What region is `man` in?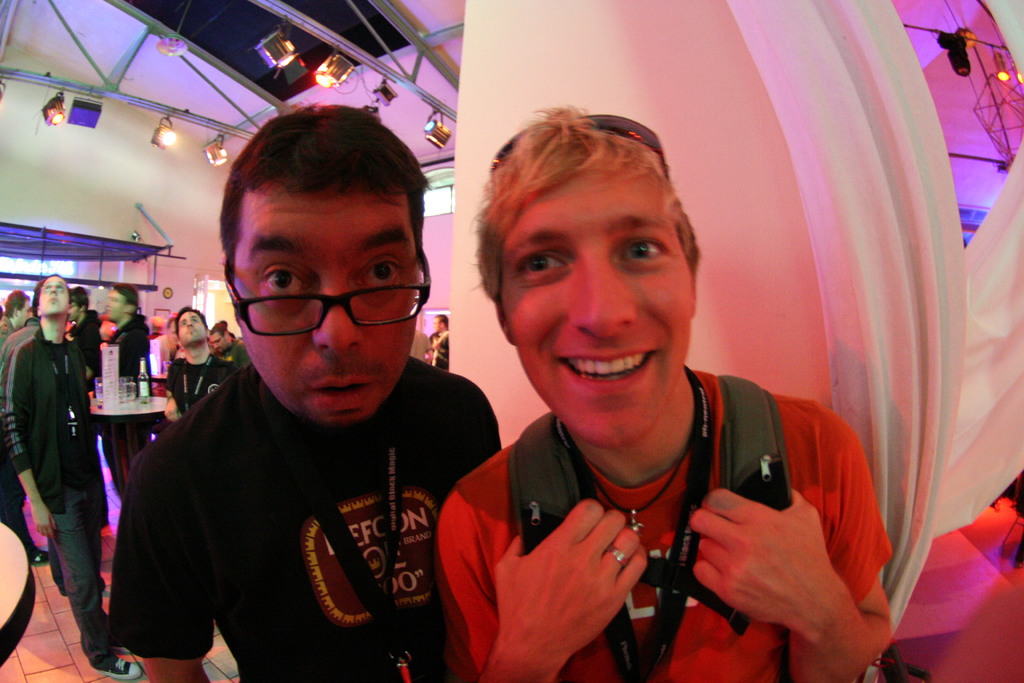
detection(108, 282, 148, 383).
